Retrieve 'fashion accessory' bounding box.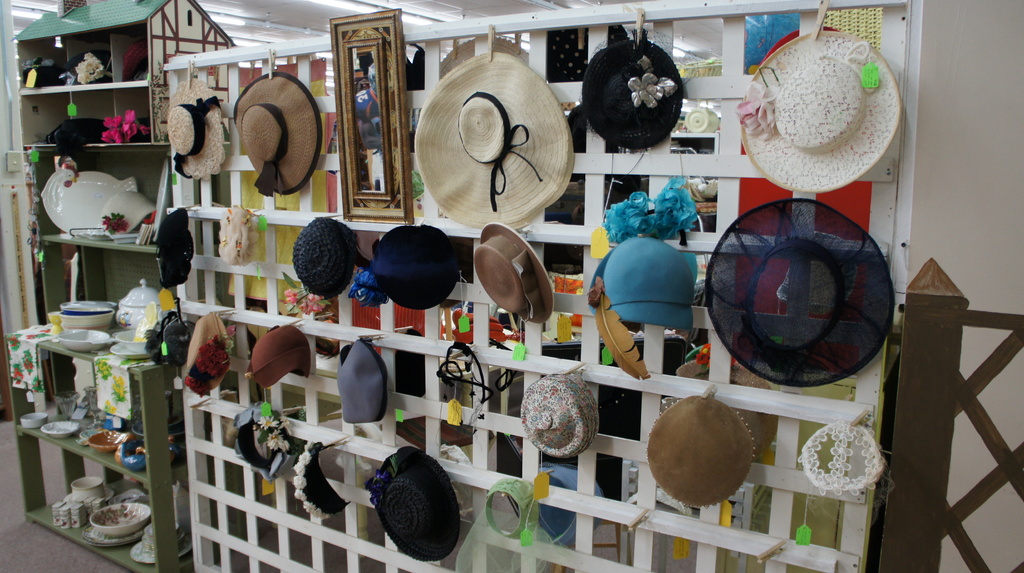
Bounding box: [471,218,559,326].
